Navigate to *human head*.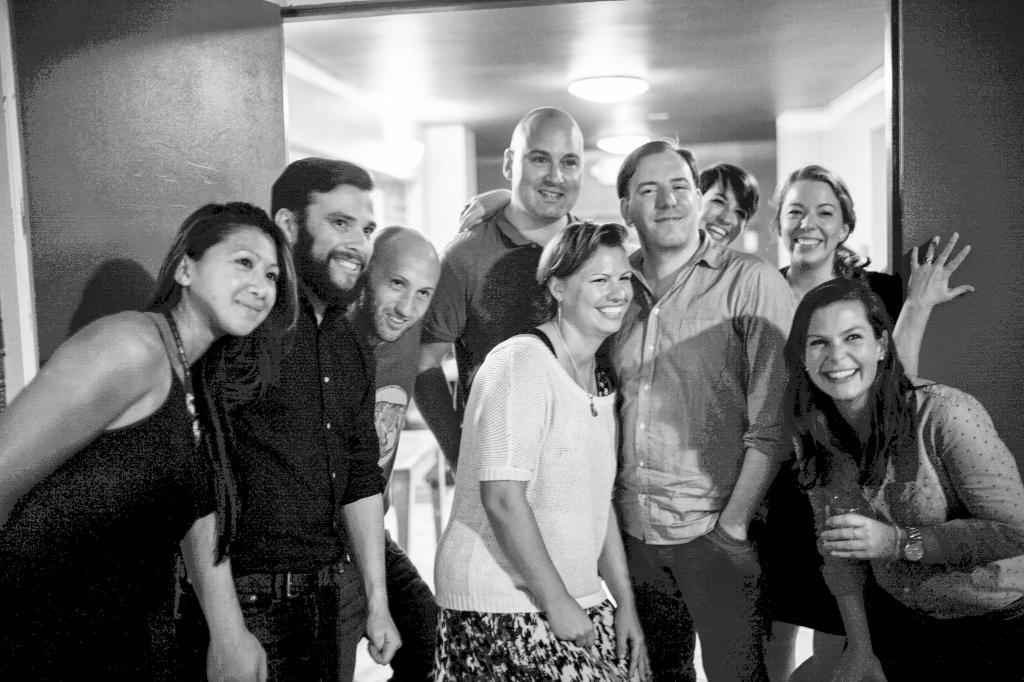
Navigation target: (614,130,702,251).
